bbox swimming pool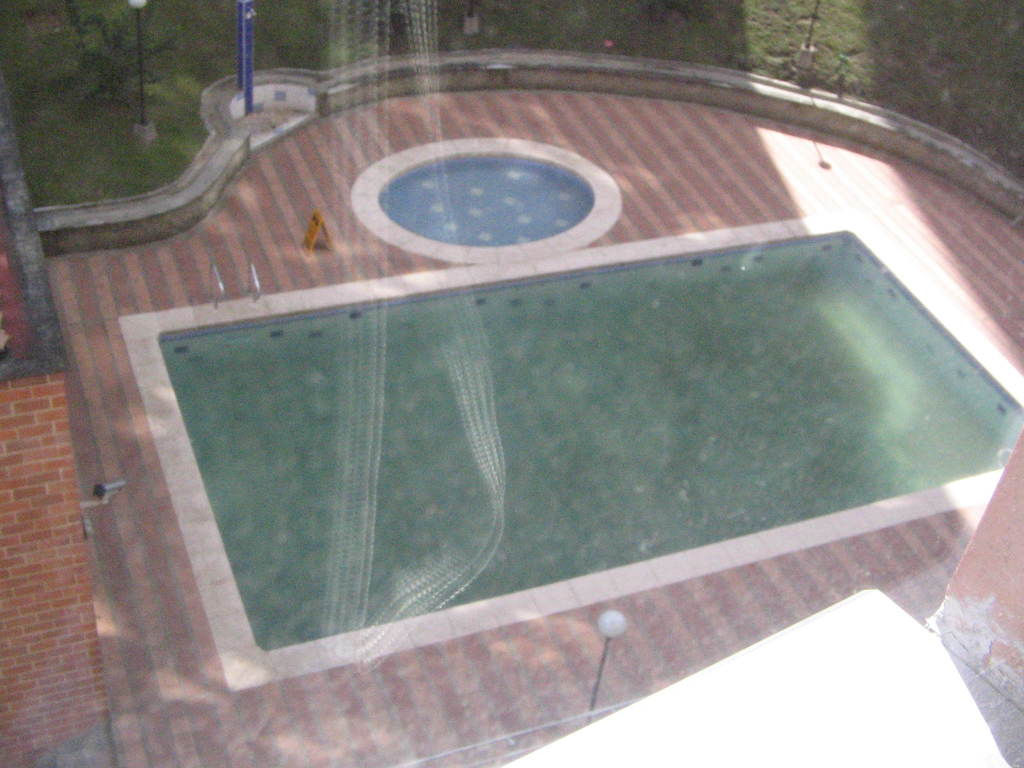
<bbox>122, 203, 1023, 687</bbox>
